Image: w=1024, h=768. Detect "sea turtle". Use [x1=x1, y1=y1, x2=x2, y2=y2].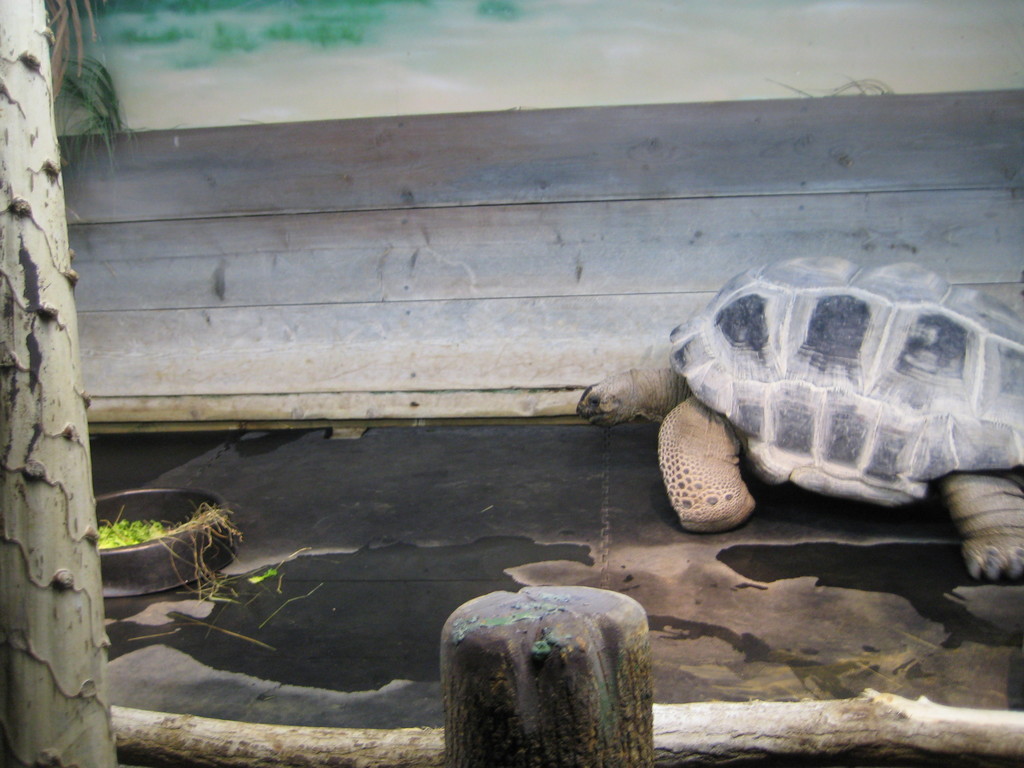
[x1=576, y1=252, x2=1023, y2=584].
